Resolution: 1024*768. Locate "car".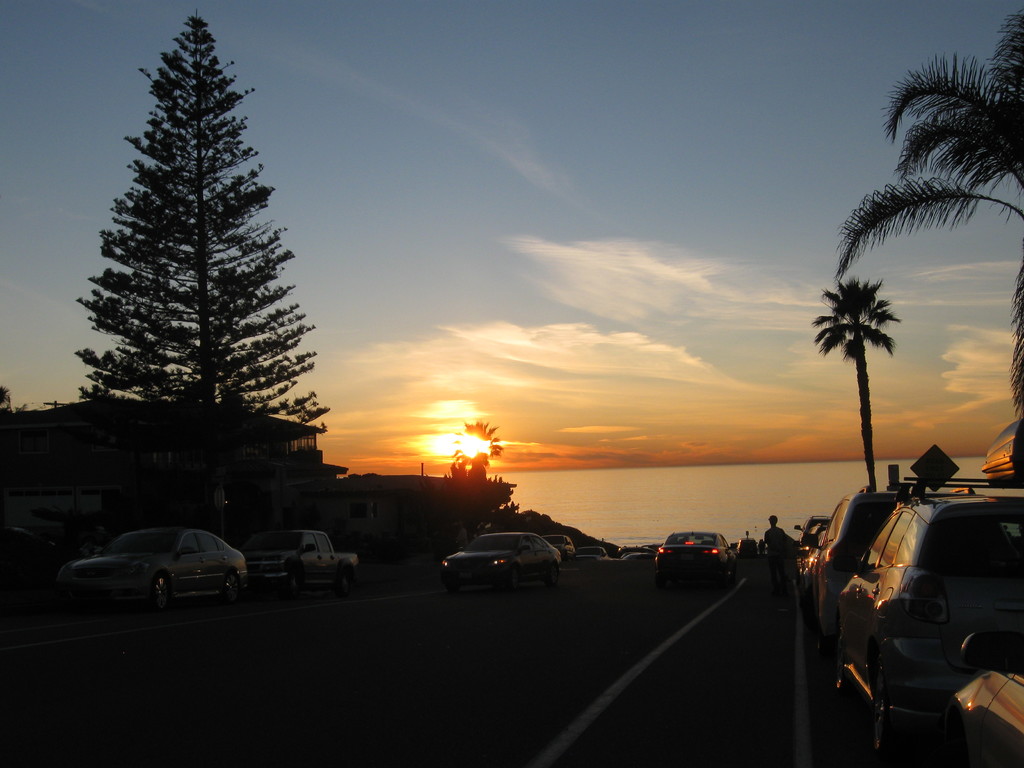
crop(796, 509, 833, 560).
